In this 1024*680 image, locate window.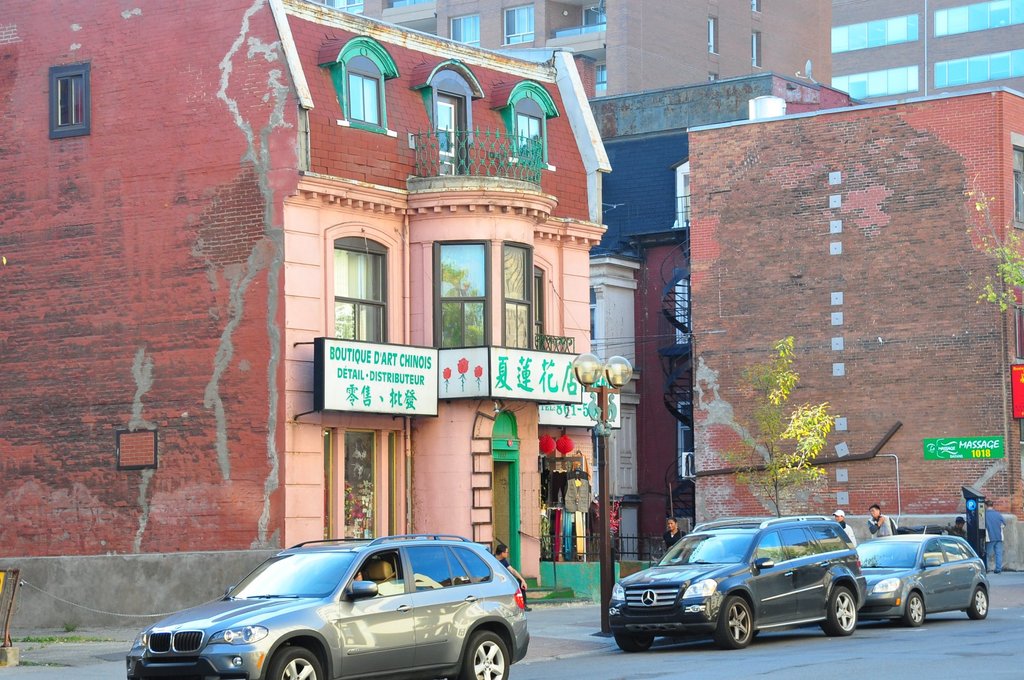
Bounding box: bbox=[676, 400, 691, 475].
